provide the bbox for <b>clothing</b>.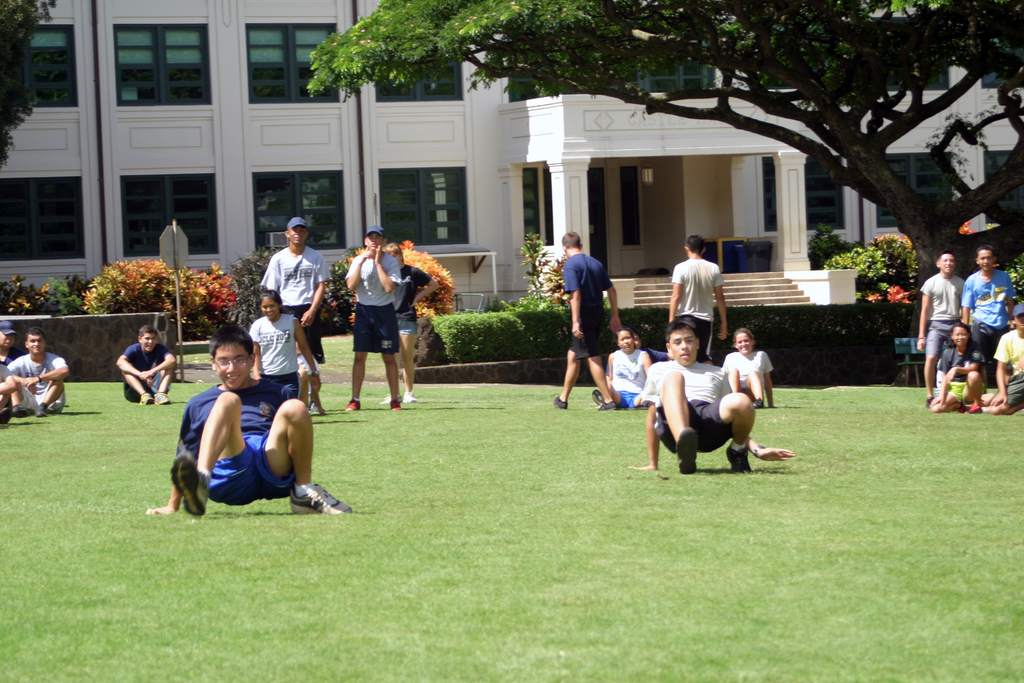
[left=639, top=355, right=730, bottom=449].
